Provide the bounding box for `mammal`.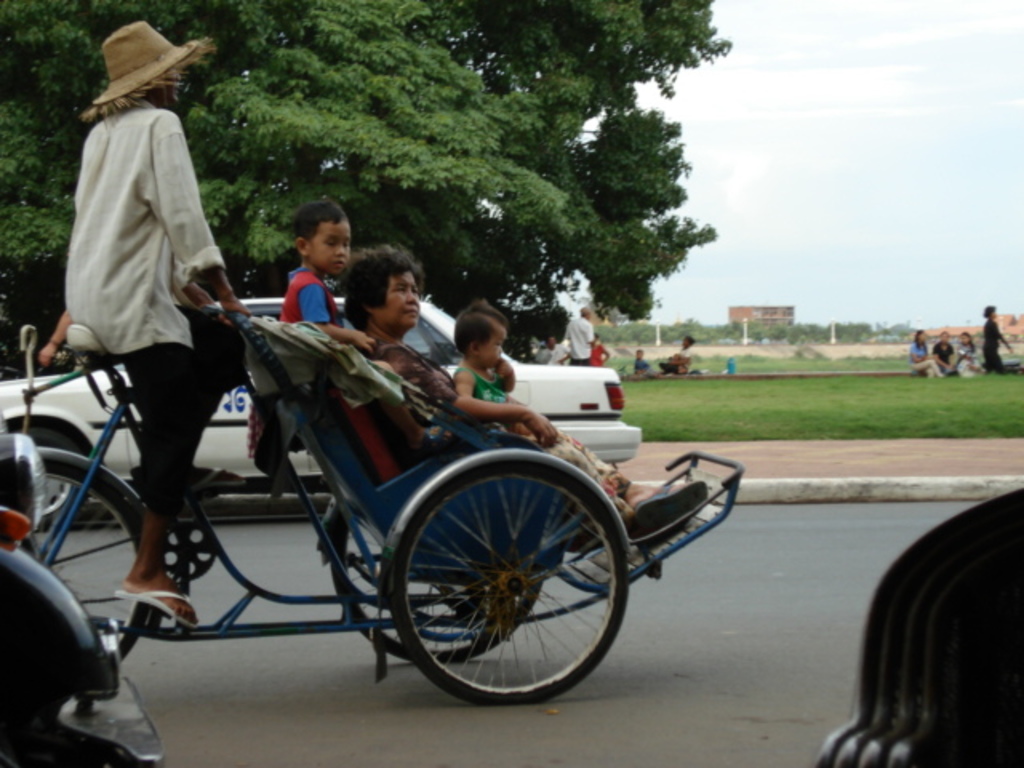
Rect(667, 331, 694, 374).
